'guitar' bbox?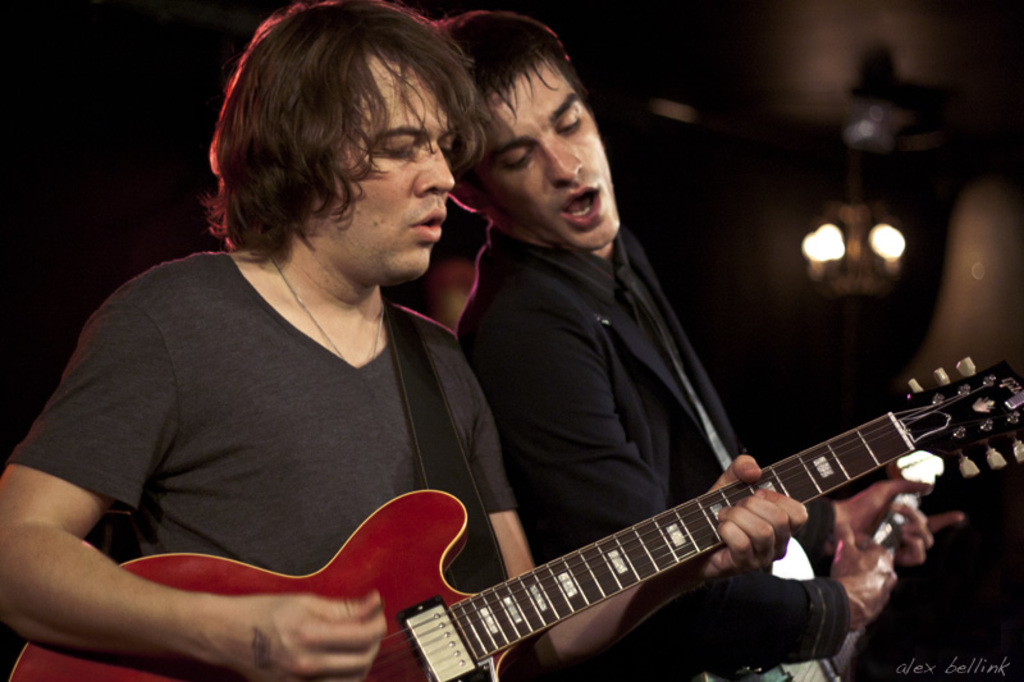
(700, 482, 927, 681)
